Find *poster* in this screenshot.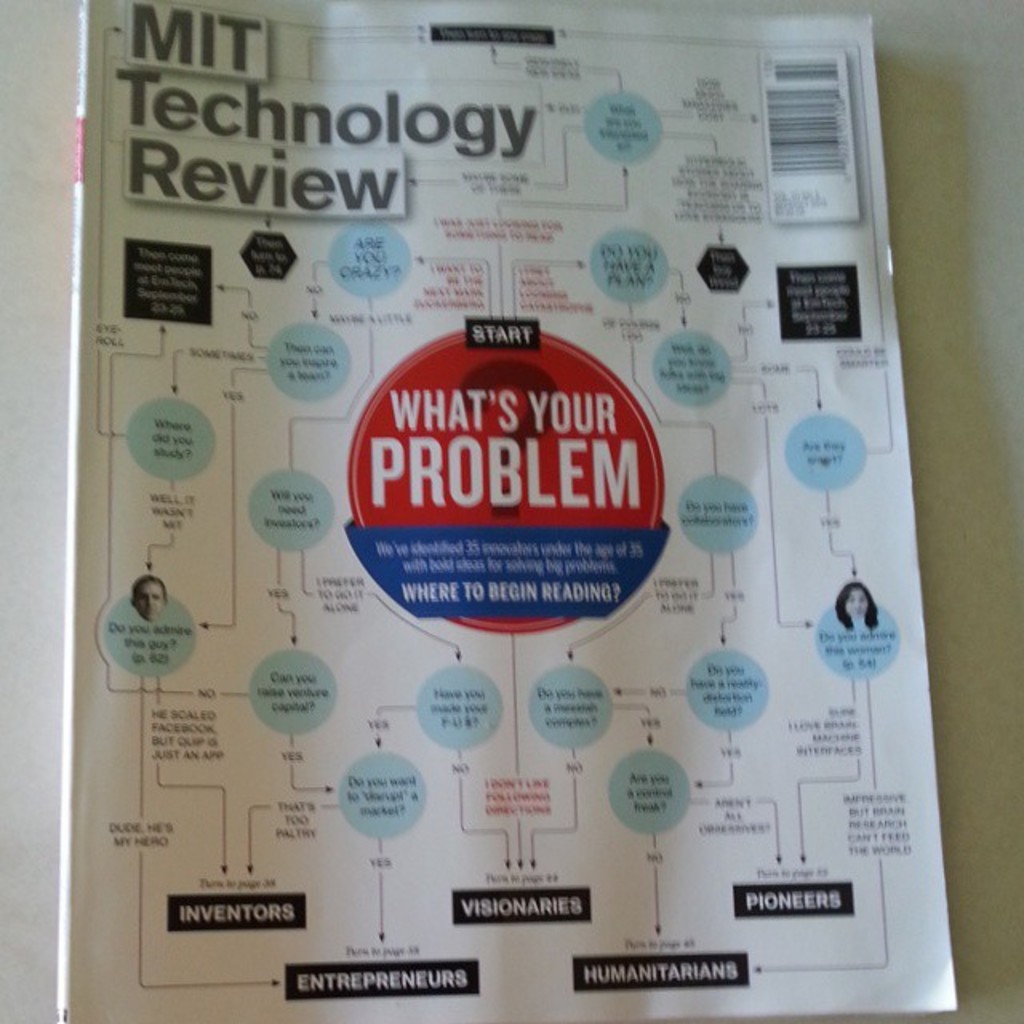
The bounding box for *poster* is <box>66,0,952,1018</box>.
